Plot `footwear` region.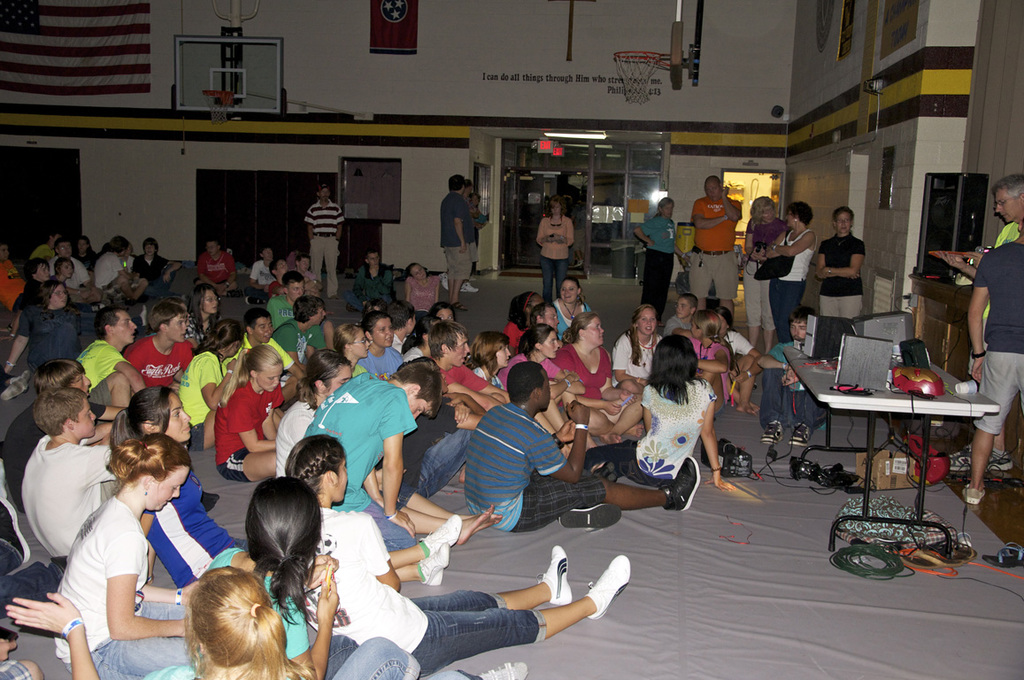
Plotted at x1=762, y1=417, x2=783, y2=443.
